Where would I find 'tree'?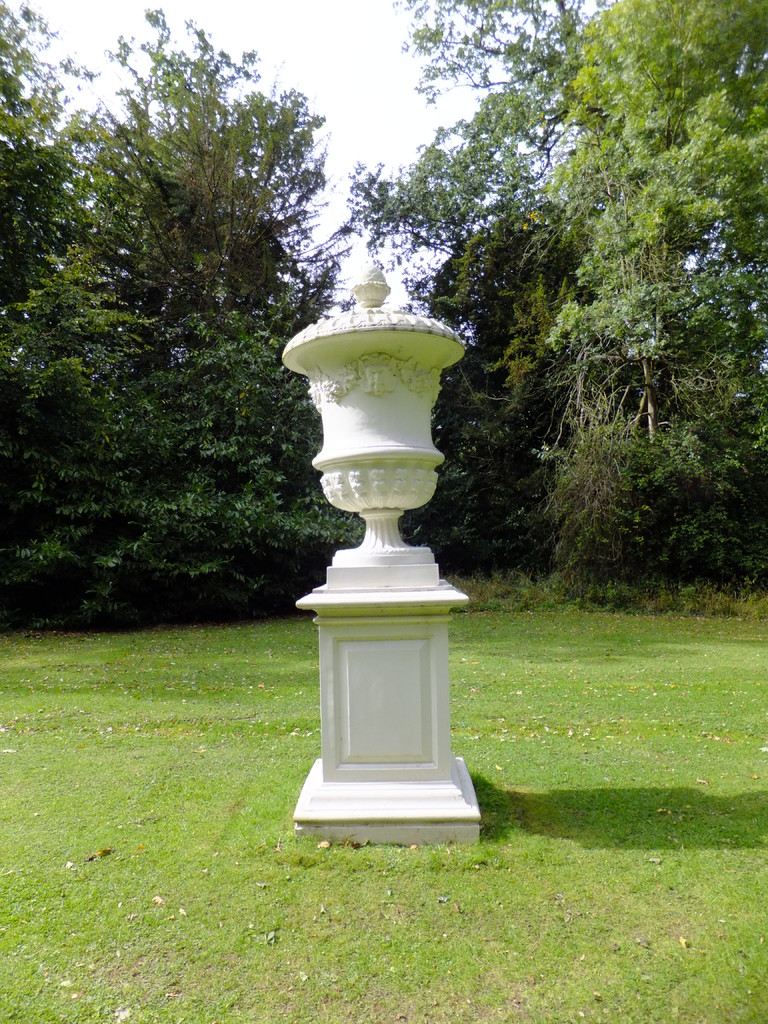
At bbox(24, 66, 359, 635).
